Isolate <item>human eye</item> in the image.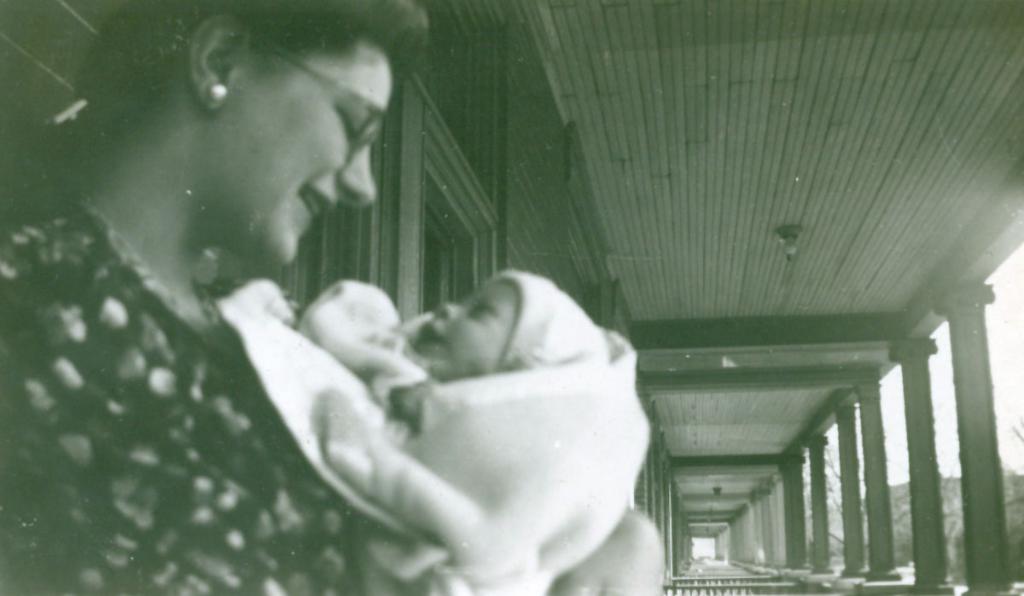
Isolated region: 470,300,503,324.
